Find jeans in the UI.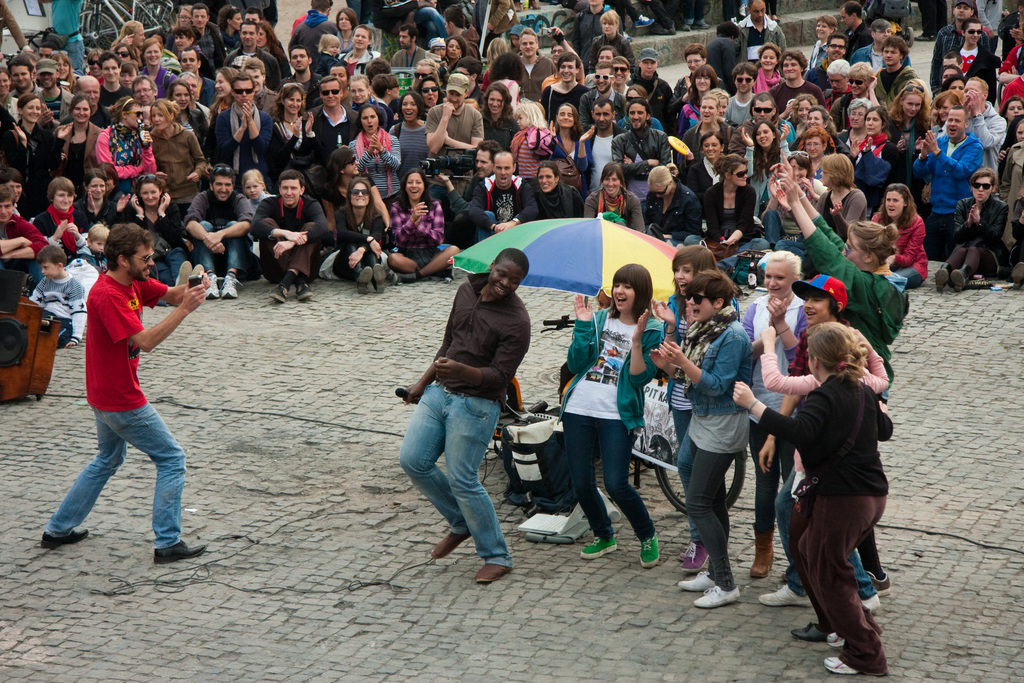
UI element at [189,219,257,270].
